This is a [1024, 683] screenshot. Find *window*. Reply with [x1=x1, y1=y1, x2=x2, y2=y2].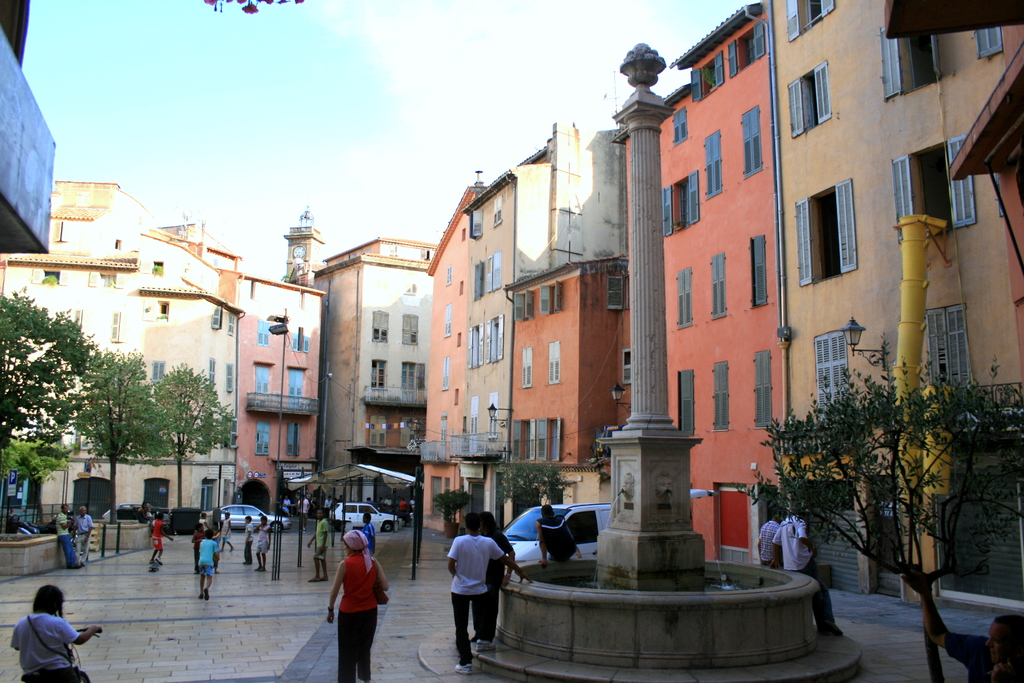
[x1=487, y1=248, x2=500, y2=292].
